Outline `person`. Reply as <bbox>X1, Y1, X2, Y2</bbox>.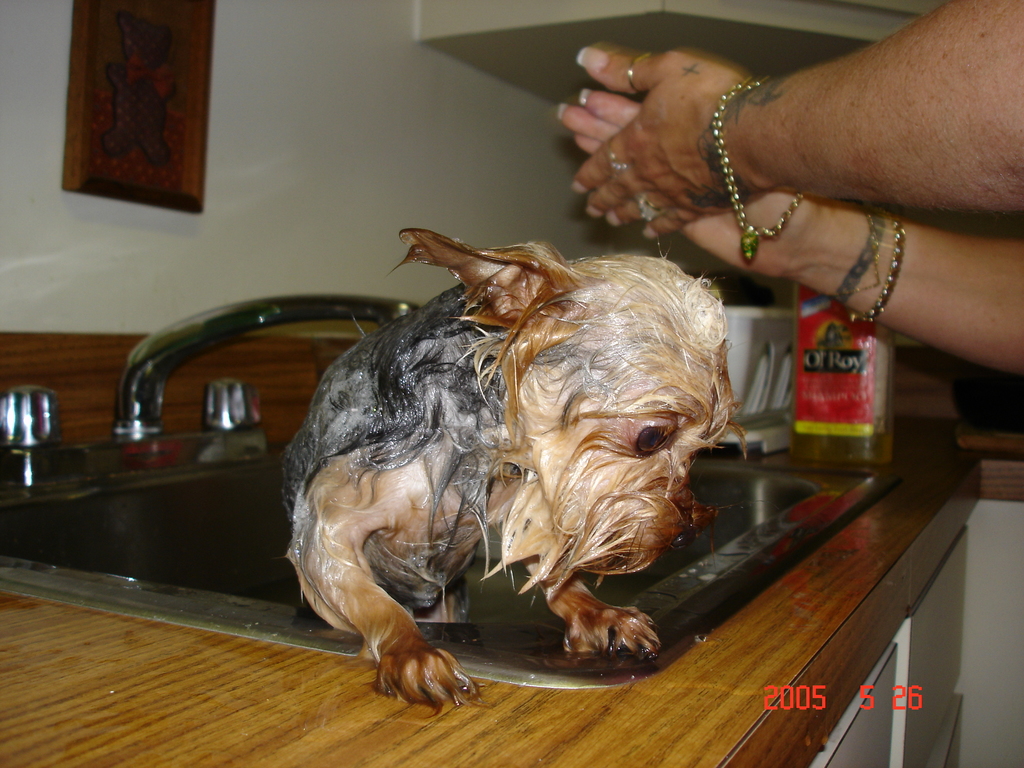
<bbox>556, 0, 1023, 384</bbox>.
